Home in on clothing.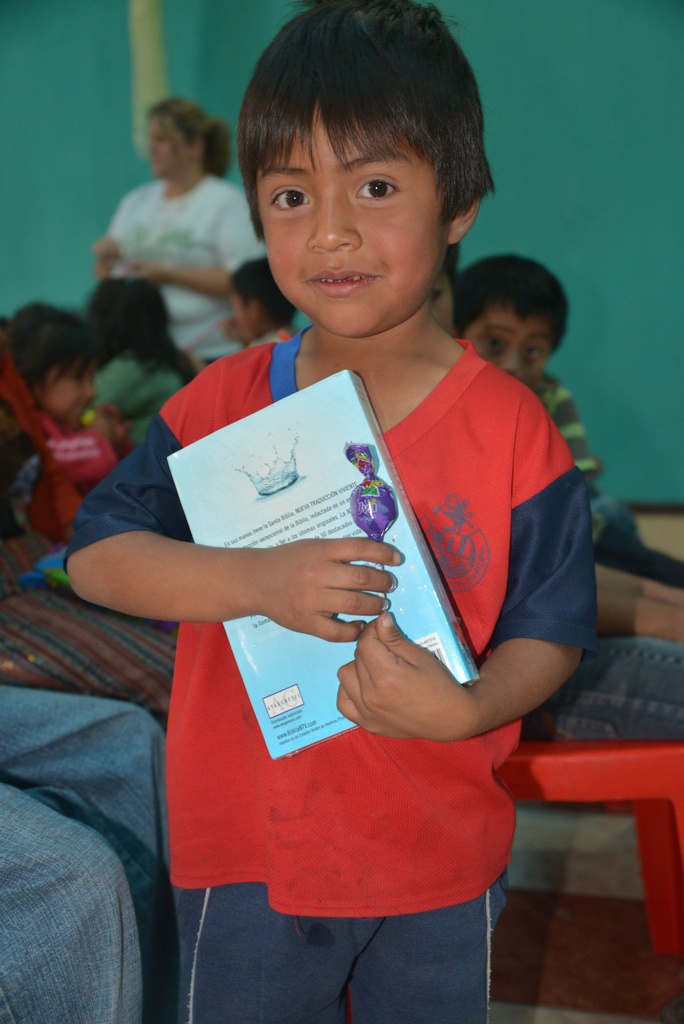
Homed in at x1=0 y1=691 x2=160 y2=1023.
